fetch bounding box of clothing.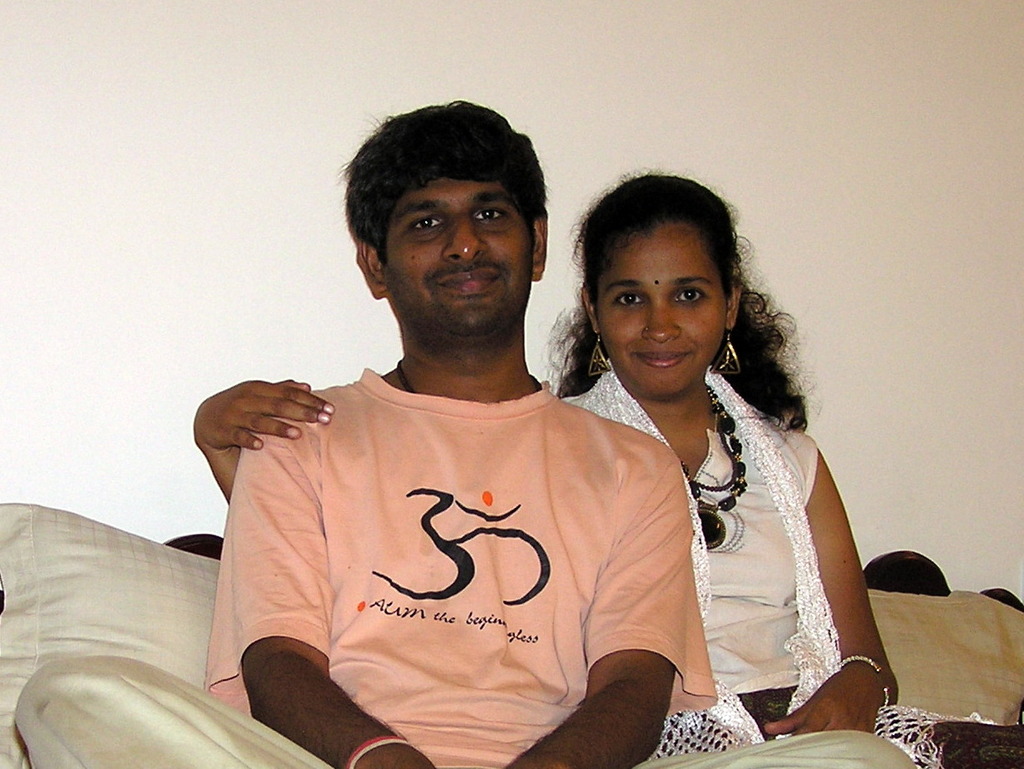
Bbox: bbox(558, 368, 1023, 768).
